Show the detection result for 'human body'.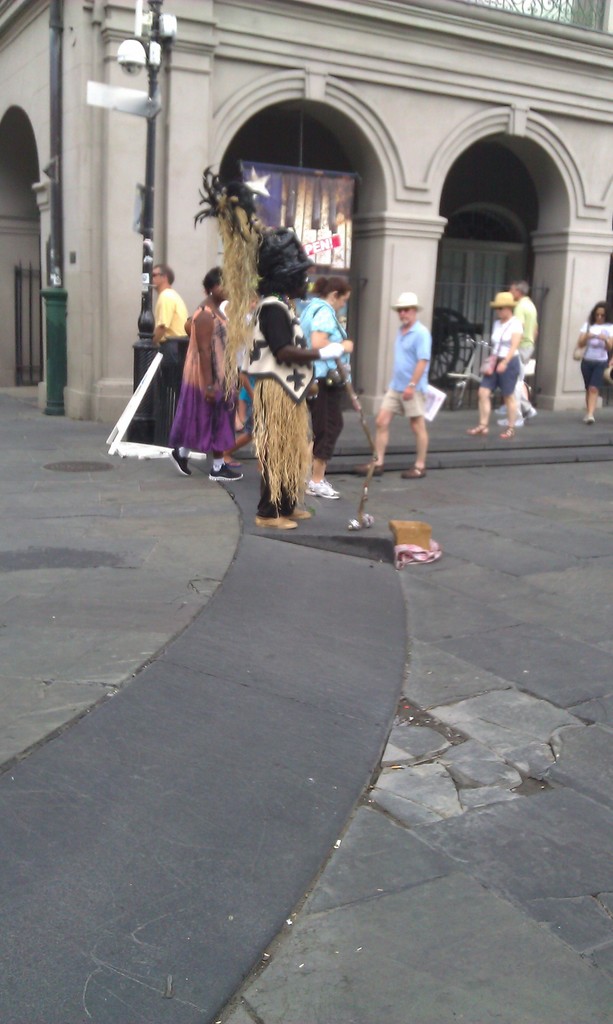
bbox(370, 260, 445, 492).
